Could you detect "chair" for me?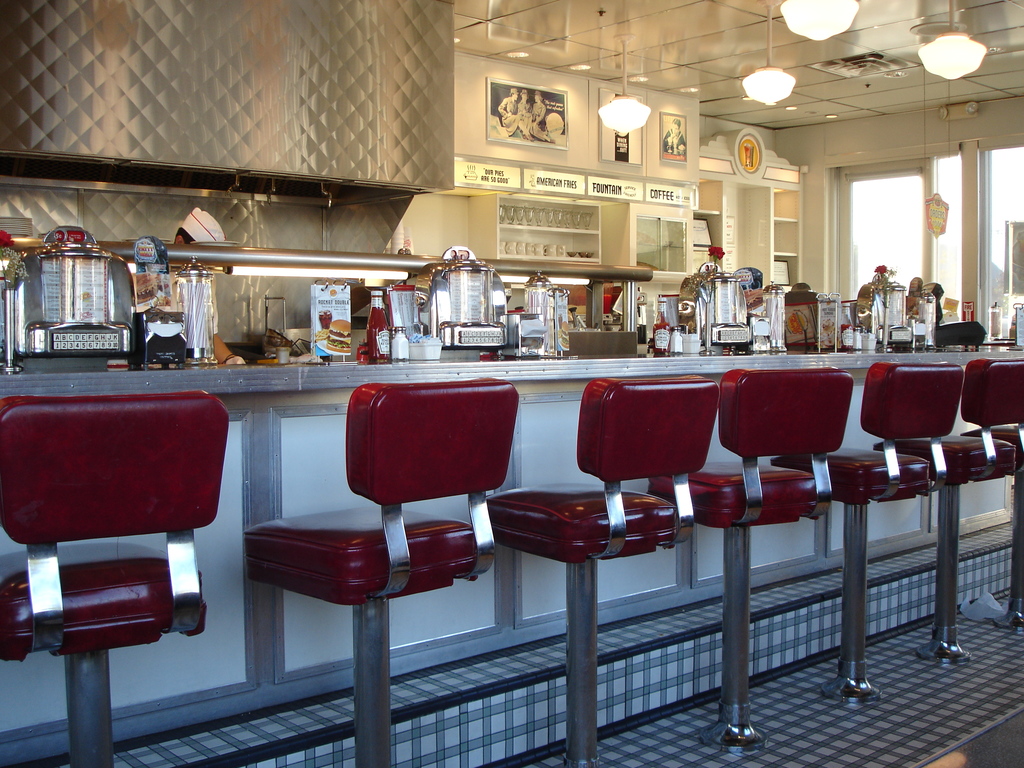
Detection result: detection(479, 372, 721, 767).
